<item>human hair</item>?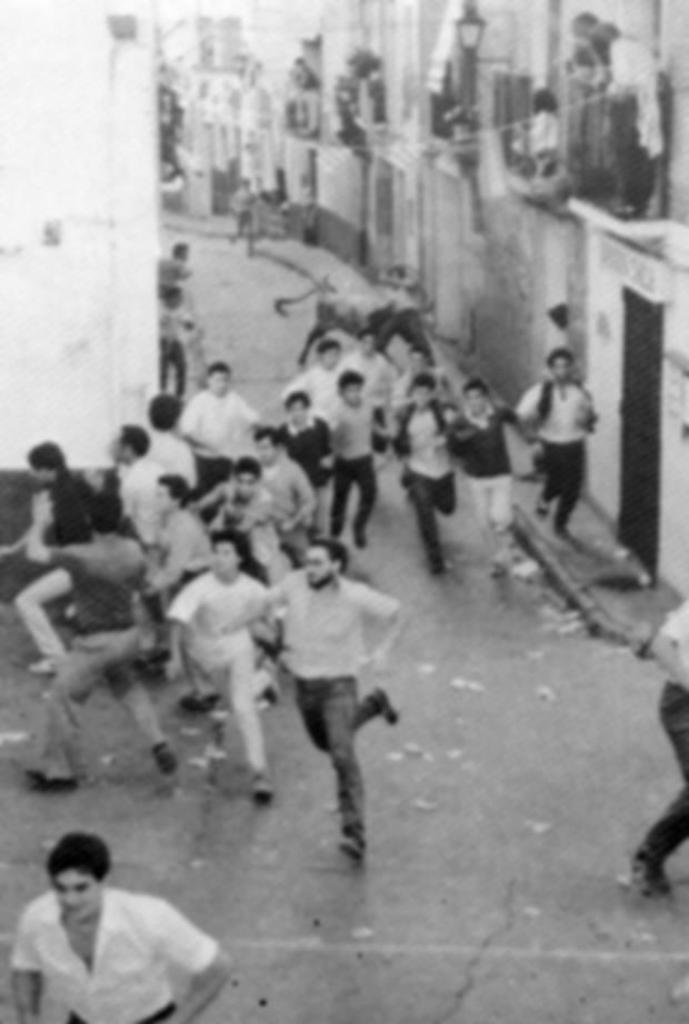
[144,393,188,429]
